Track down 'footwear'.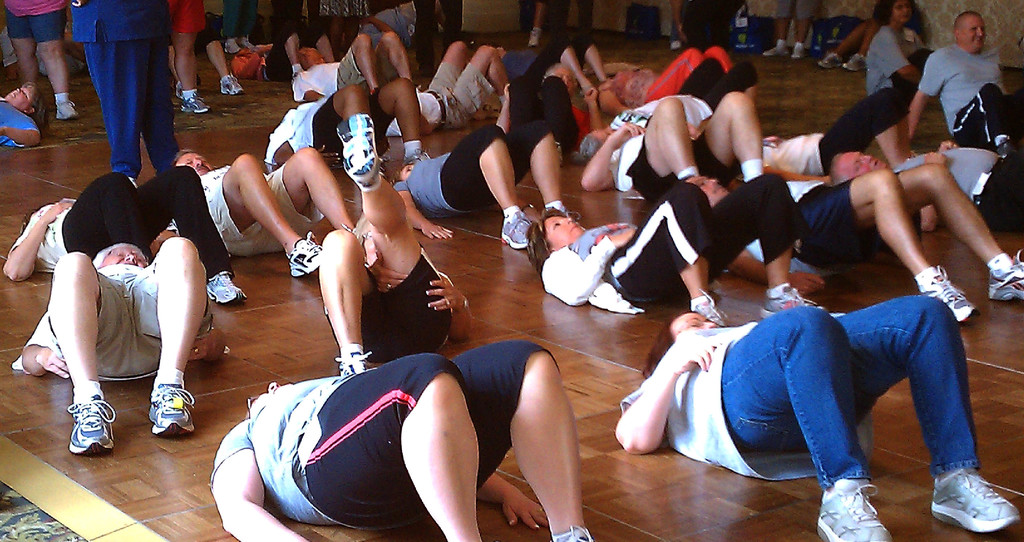
Tracked to (x1=669, y1=22, x2=686, y2=51).
